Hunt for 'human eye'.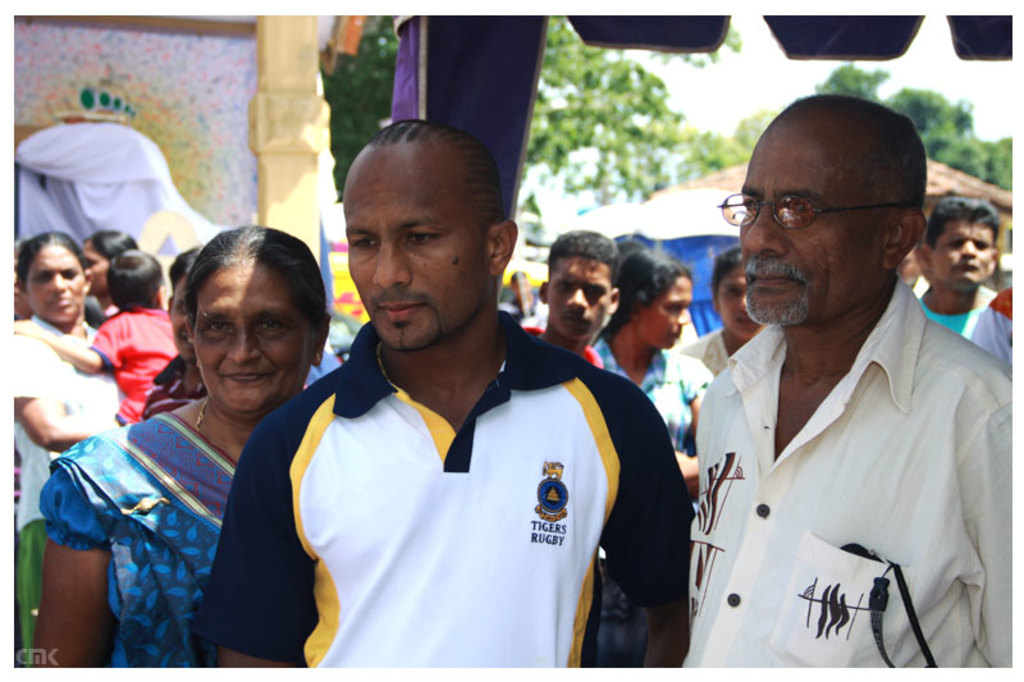
Hunted down at Rect(410, 230, 439, 244).
